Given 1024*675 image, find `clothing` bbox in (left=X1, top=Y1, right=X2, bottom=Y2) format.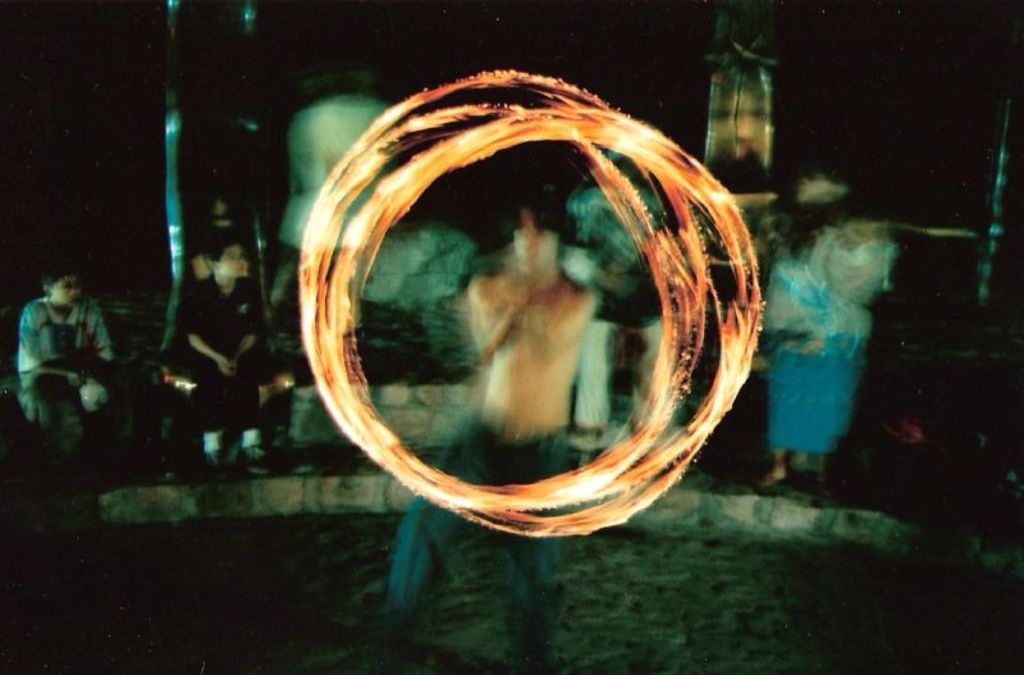
(left=156, top=272, right=273, bottom=465).
